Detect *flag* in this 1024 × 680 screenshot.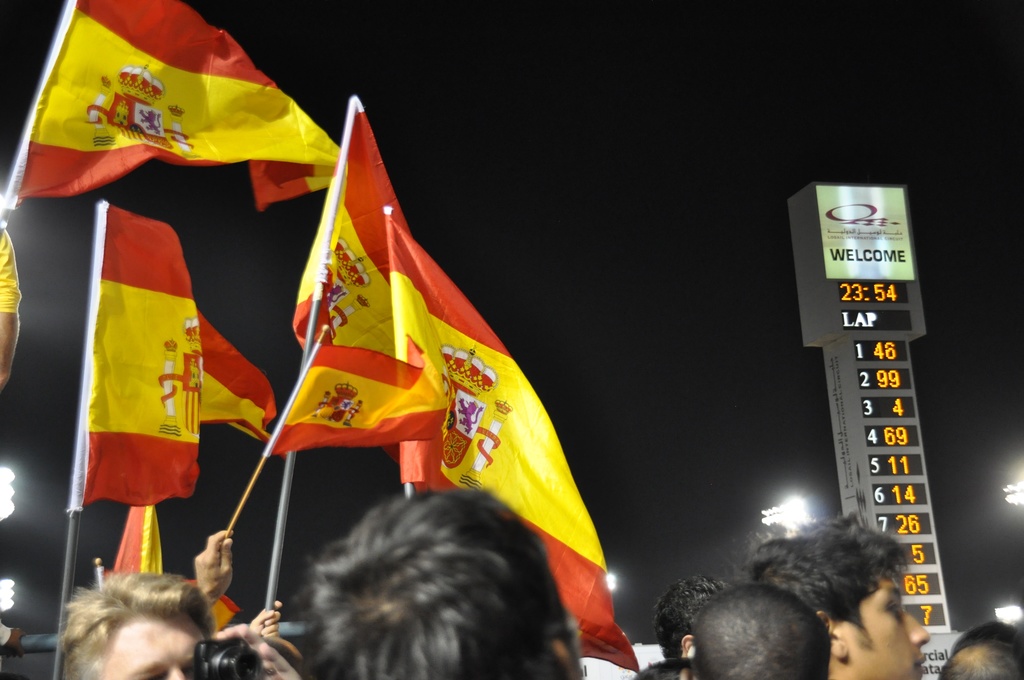
Detection: l=382, t=211, r=641, b=677.
